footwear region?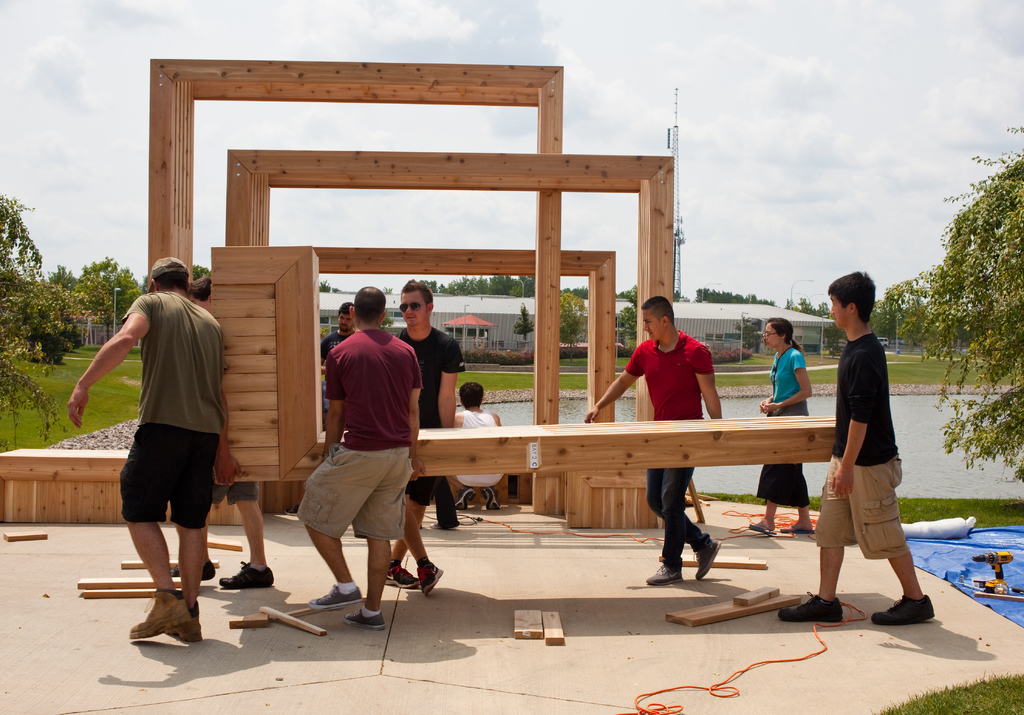
346/605/391/630
